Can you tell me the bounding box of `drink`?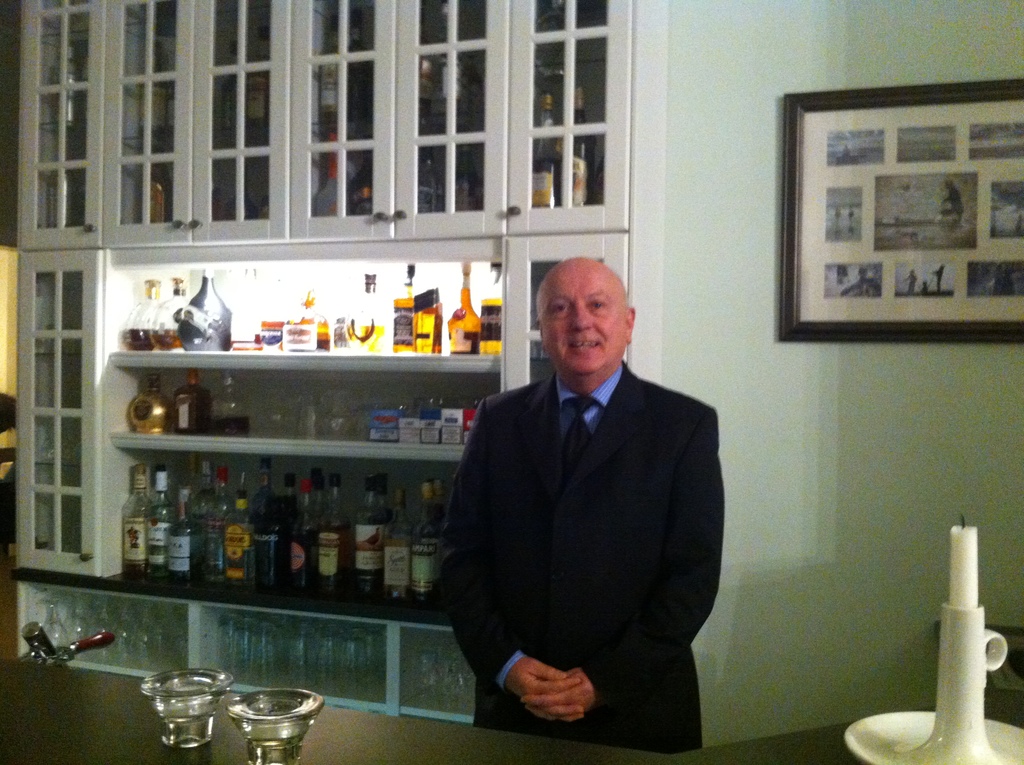
(209,368,248,434).
